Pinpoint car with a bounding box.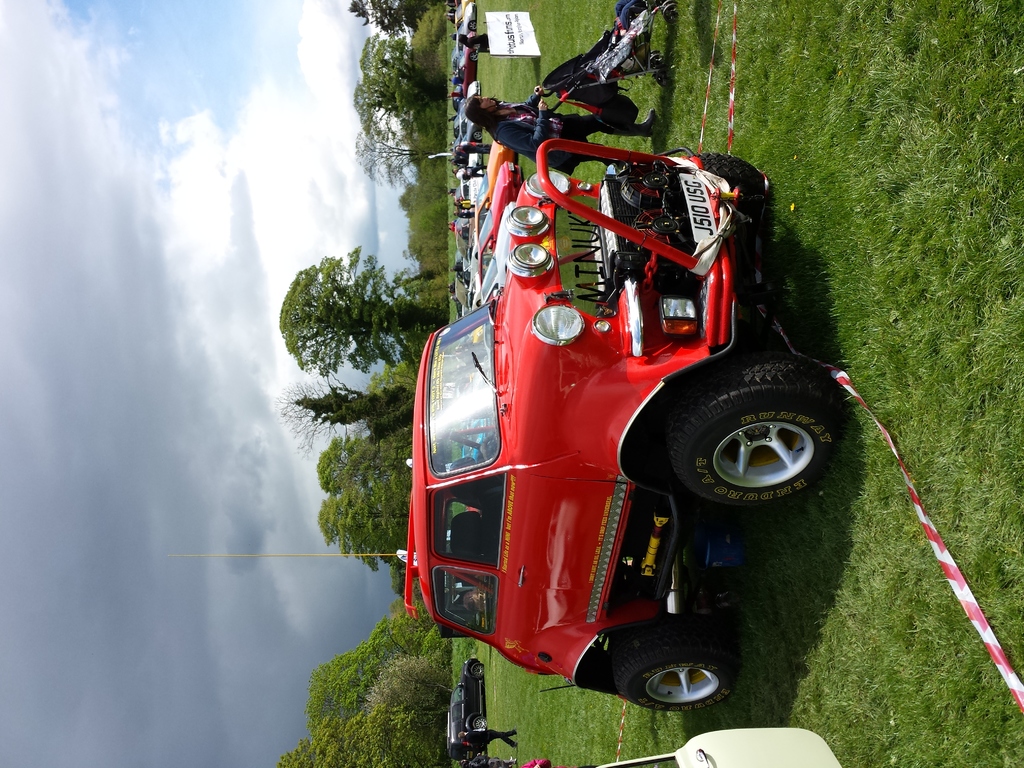
l=445, t=659, r=488, b=756.
